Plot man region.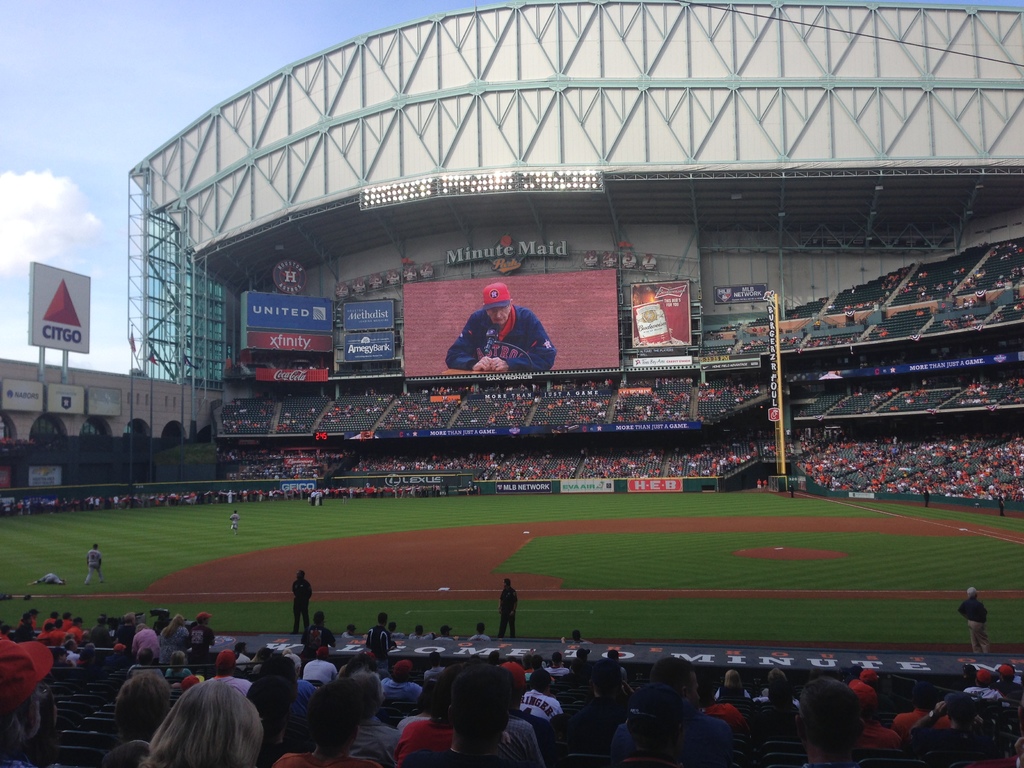
Plotted at Rect(349, 669, 399, 767).
